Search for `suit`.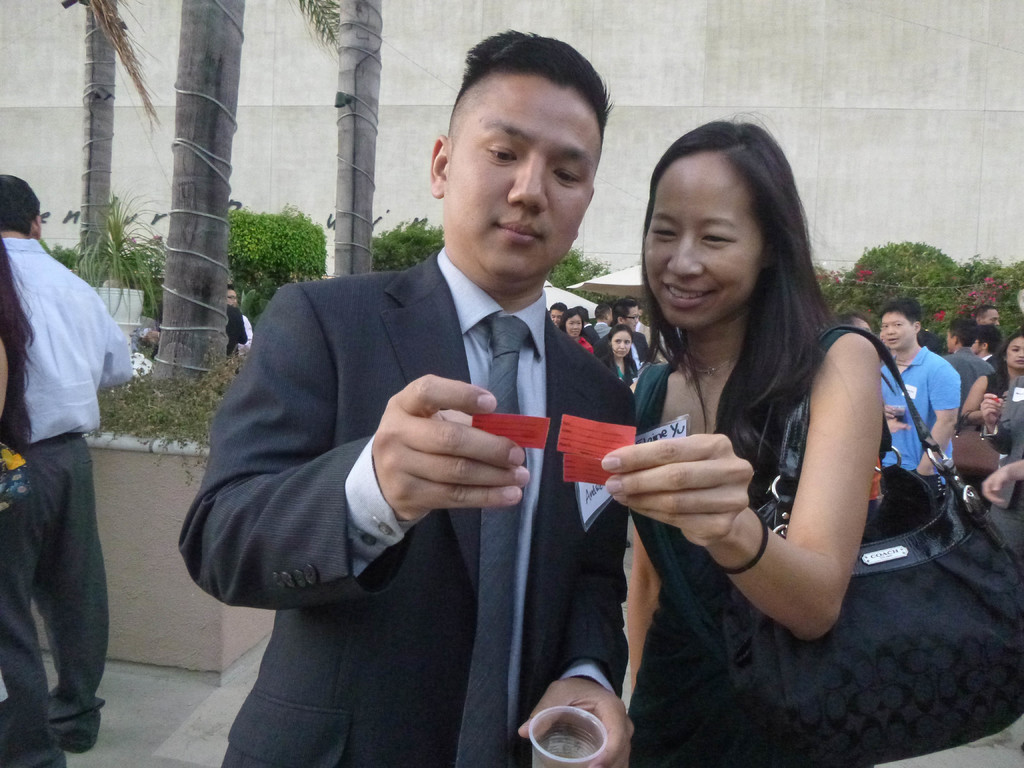
Found at crop(984, 349, 1009, 396).
